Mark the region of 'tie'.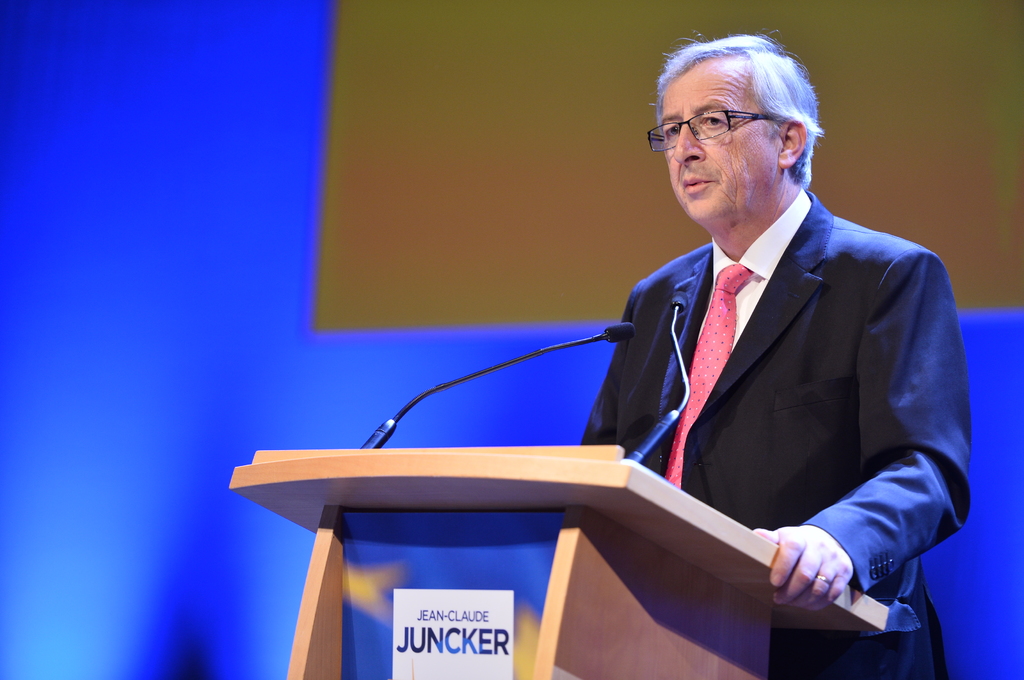
Region: 660:258:753:484.
